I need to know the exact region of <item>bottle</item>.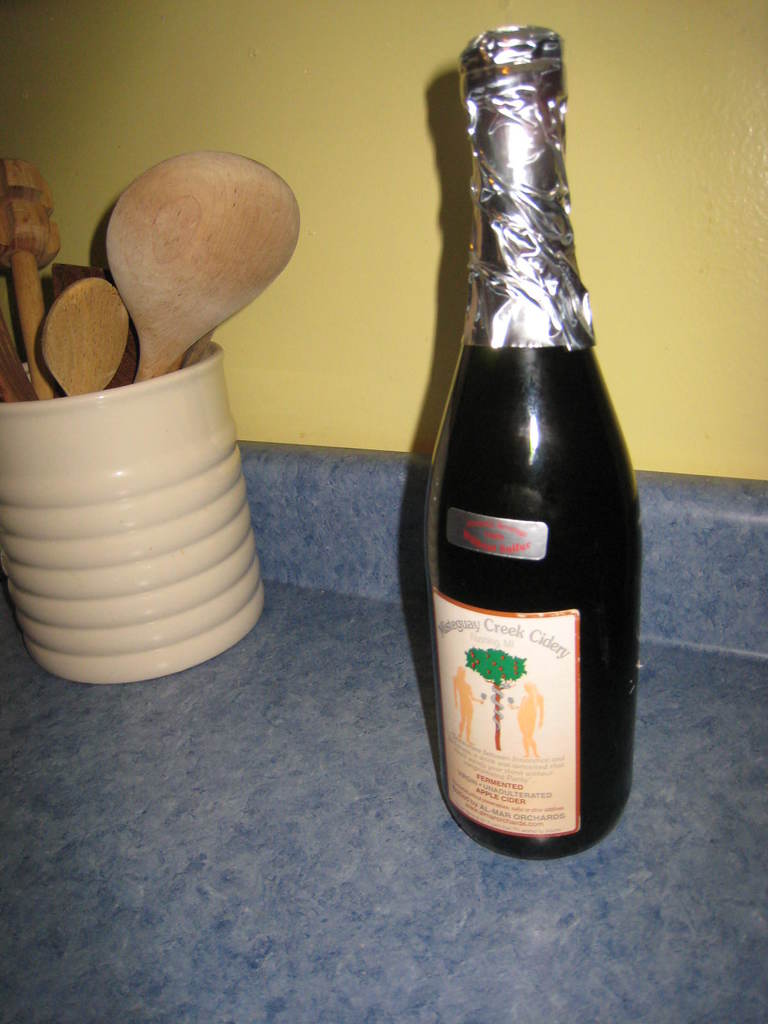
Region: (x1=404, y1=26, x2=644, y2=852).
